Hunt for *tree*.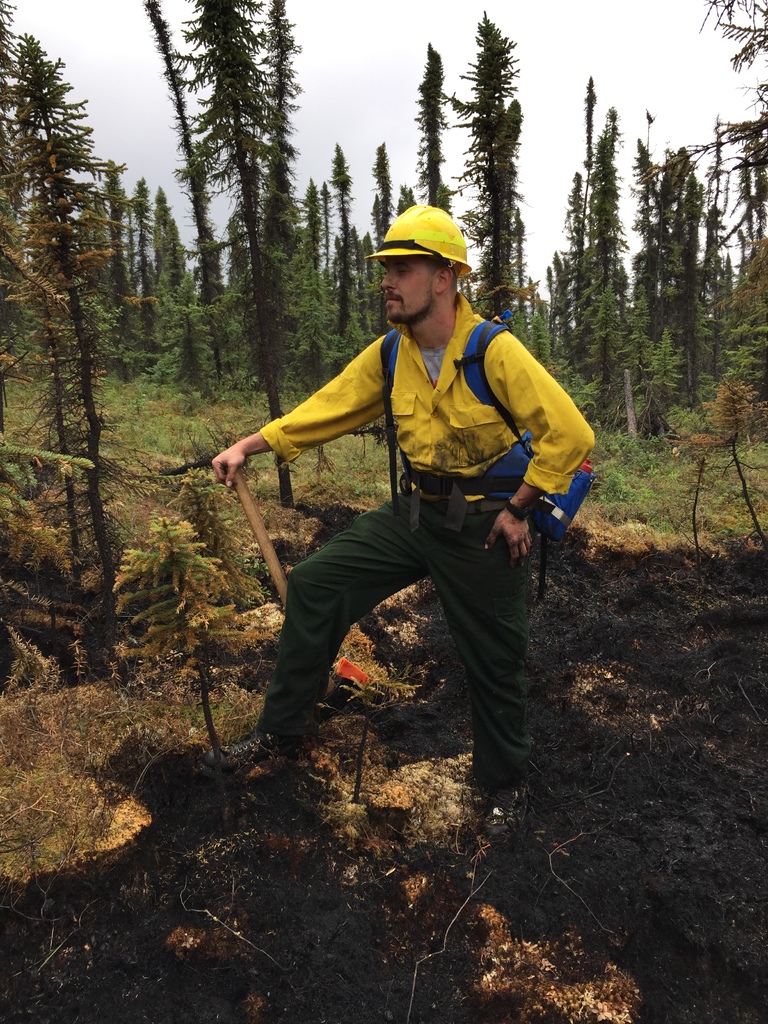
Hunted down at box=[165, 0, 307, 511].
